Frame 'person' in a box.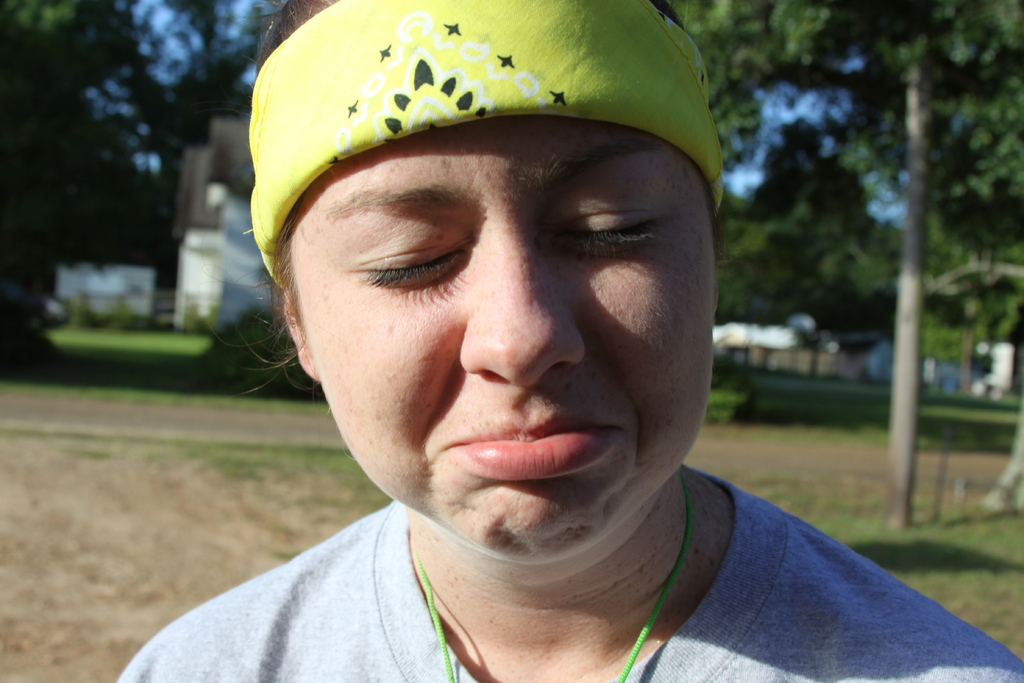
bbox=(124, 0, 897, 682).
